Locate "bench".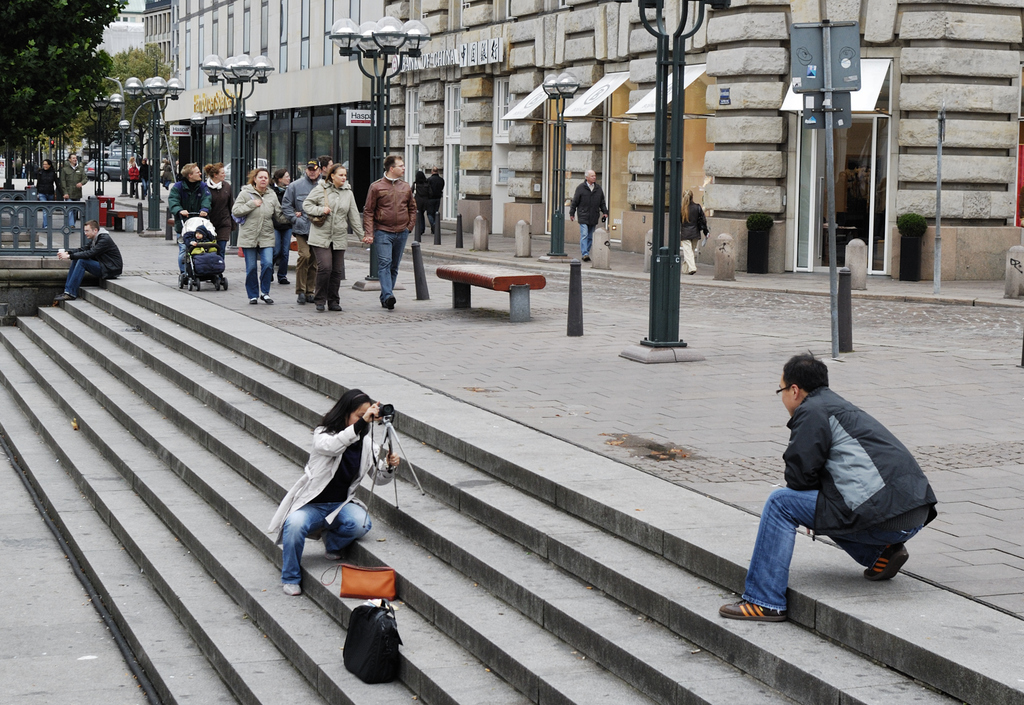
Bounding box: x1=446, y1=241, x2=561, y2=313.
